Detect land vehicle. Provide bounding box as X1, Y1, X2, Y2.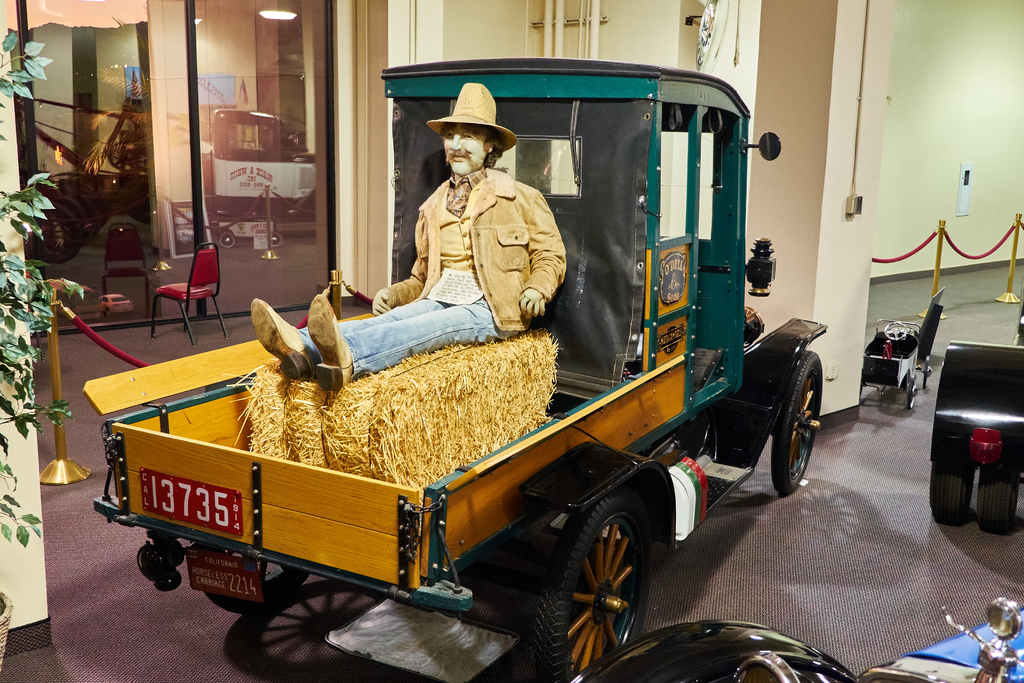
572, 598, 1023, 682.
